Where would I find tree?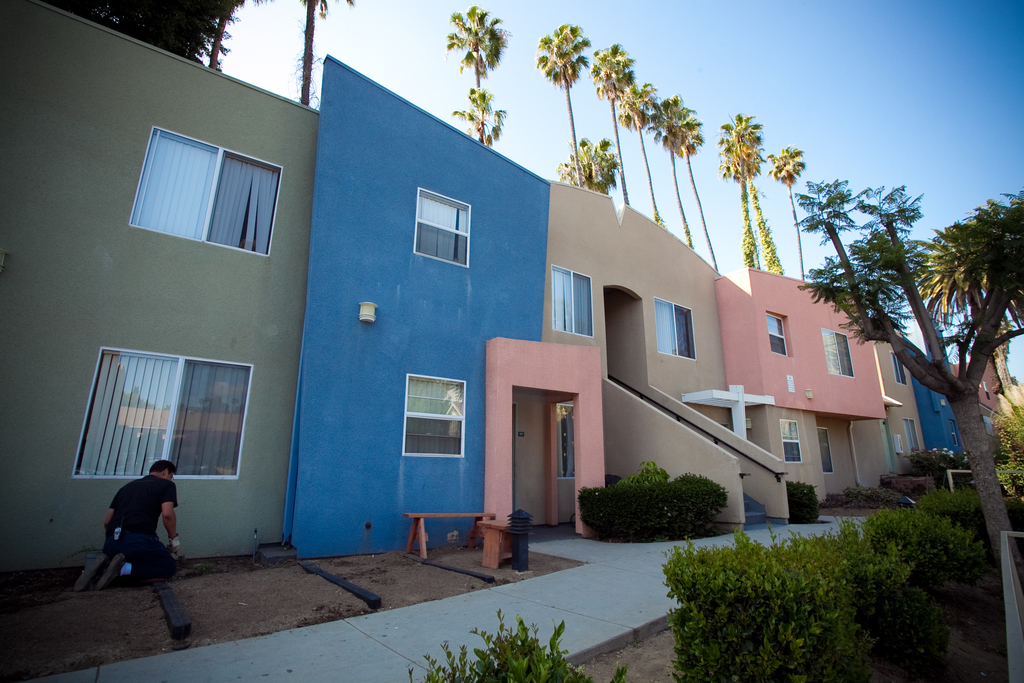
At x1=590, y1=43, x2=631, y2=211.
